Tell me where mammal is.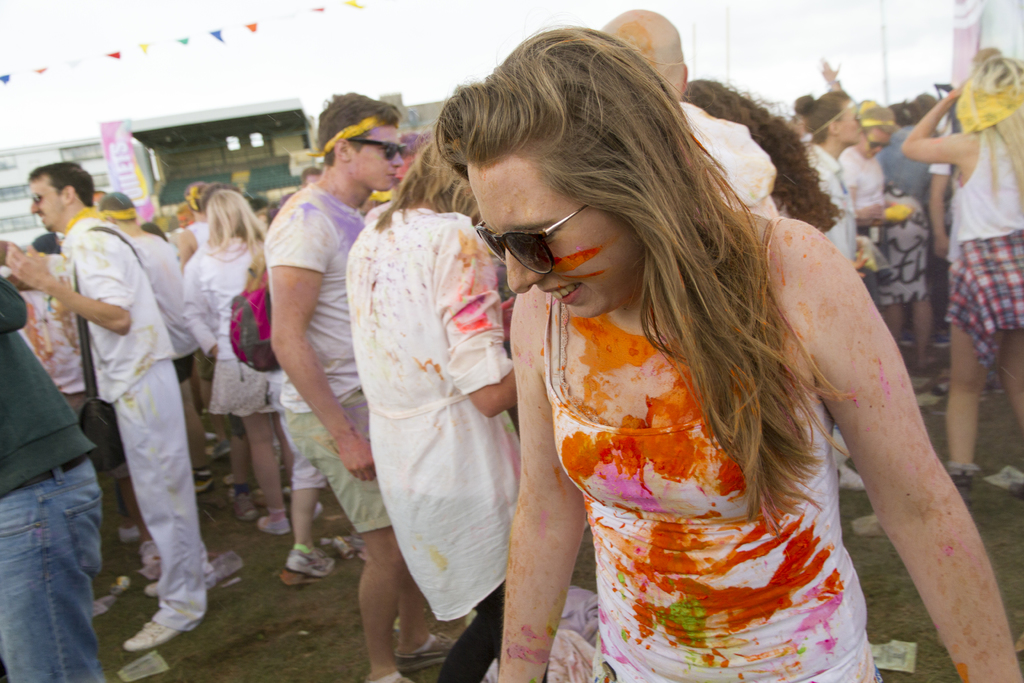
mammal is at crop(175, 197, 197, 229).
